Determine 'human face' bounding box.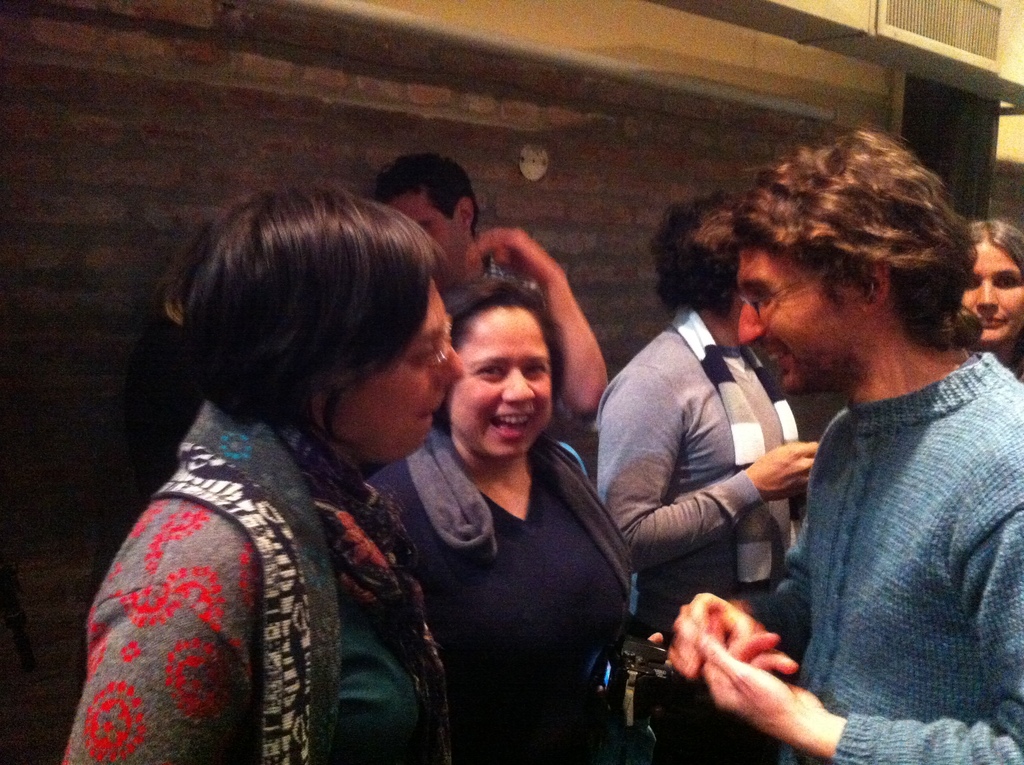
Determined: bbox(445, 305, 552, 460).
